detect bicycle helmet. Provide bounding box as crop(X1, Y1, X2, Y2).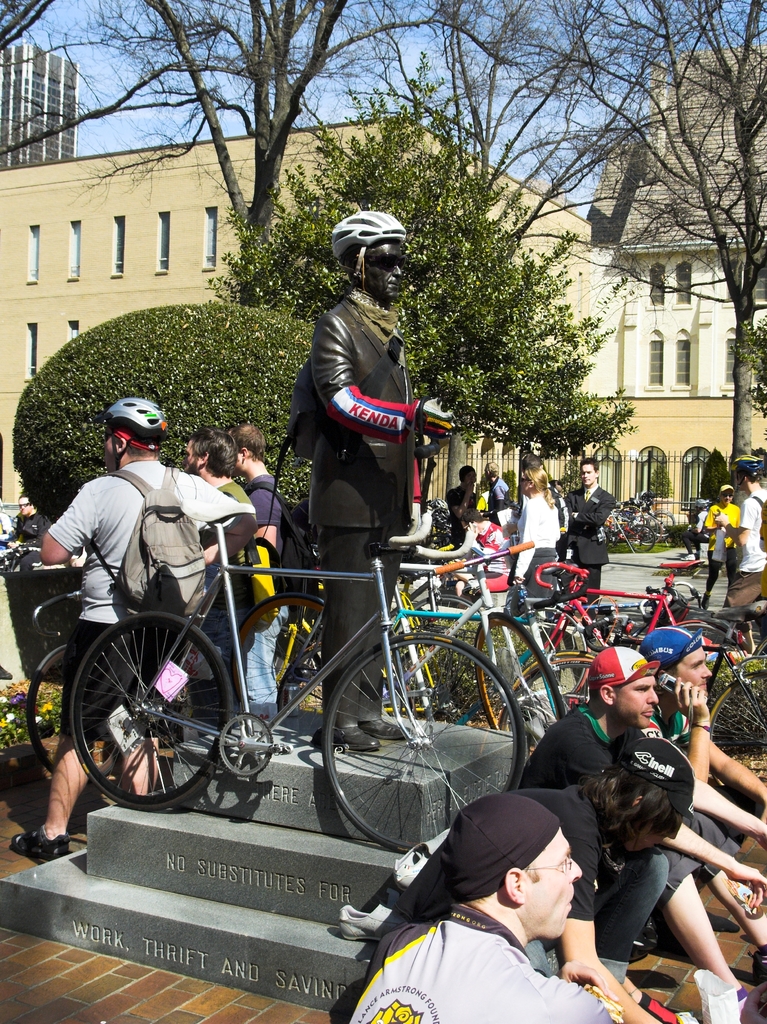
crop(328, 214, 405, 297).
